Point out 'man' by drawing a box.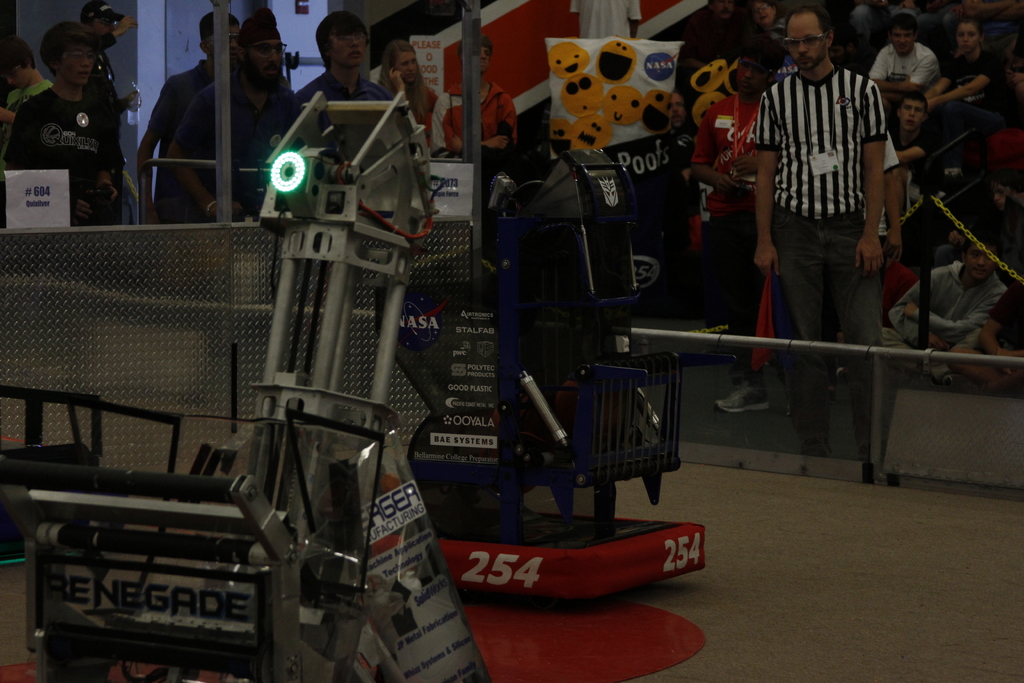
{"left": 886, "top": 241, "right": 1007, "bottom": 358}.
